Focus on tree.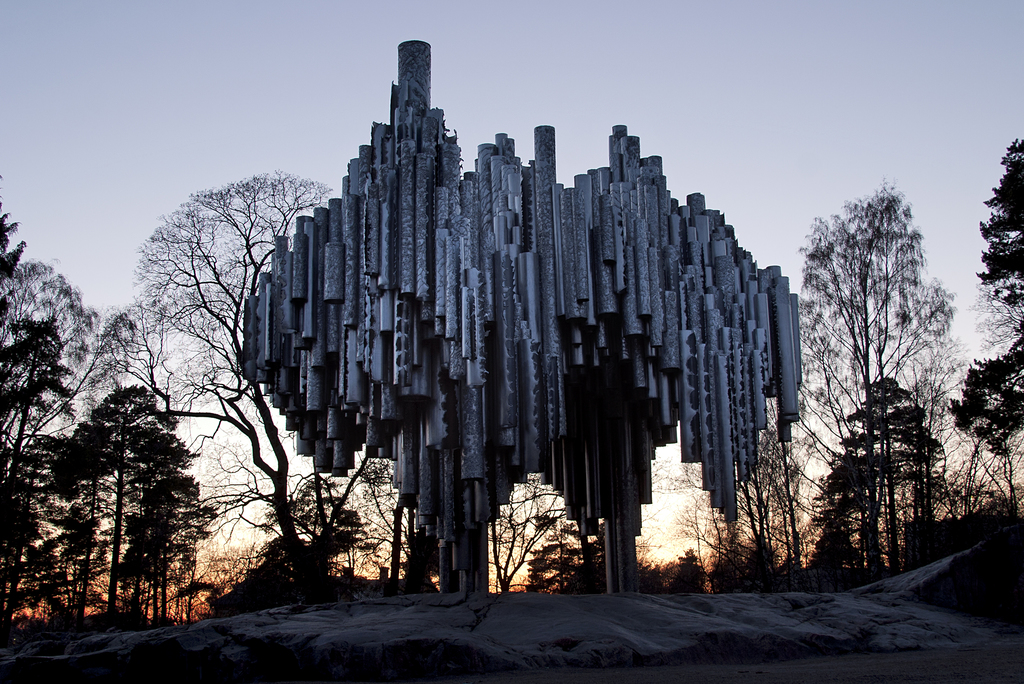
Focused at x1=954, y1=143, x2=1023, y2=456.
